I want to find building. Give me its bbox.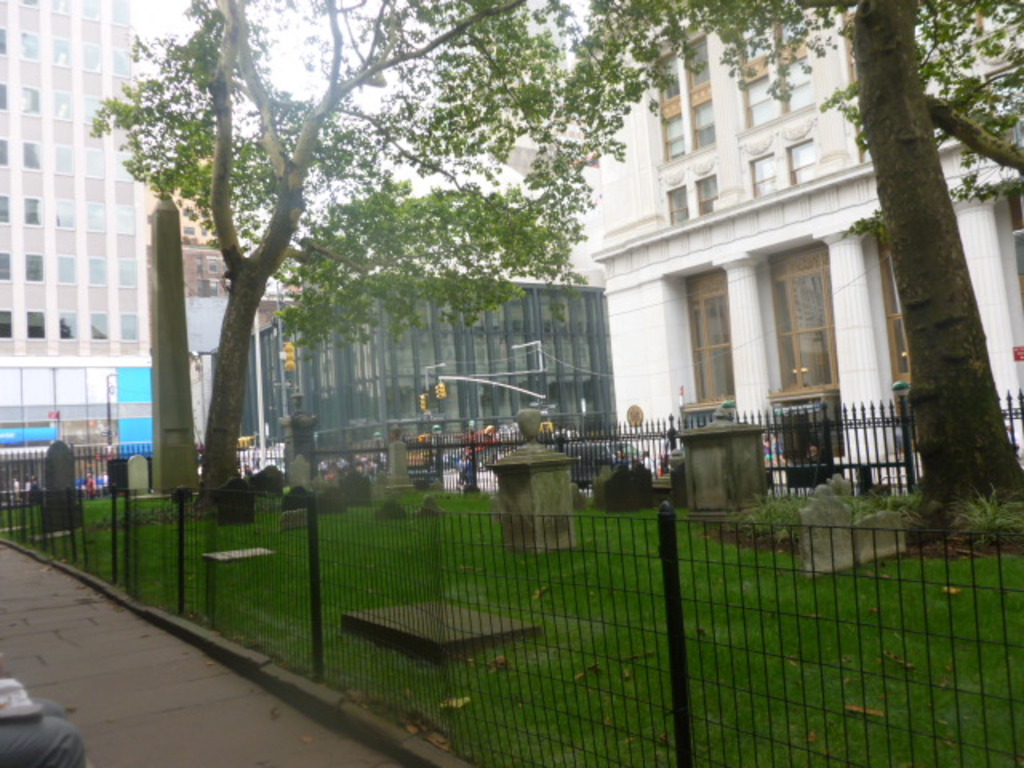
region(0, 0, 176, 490).
